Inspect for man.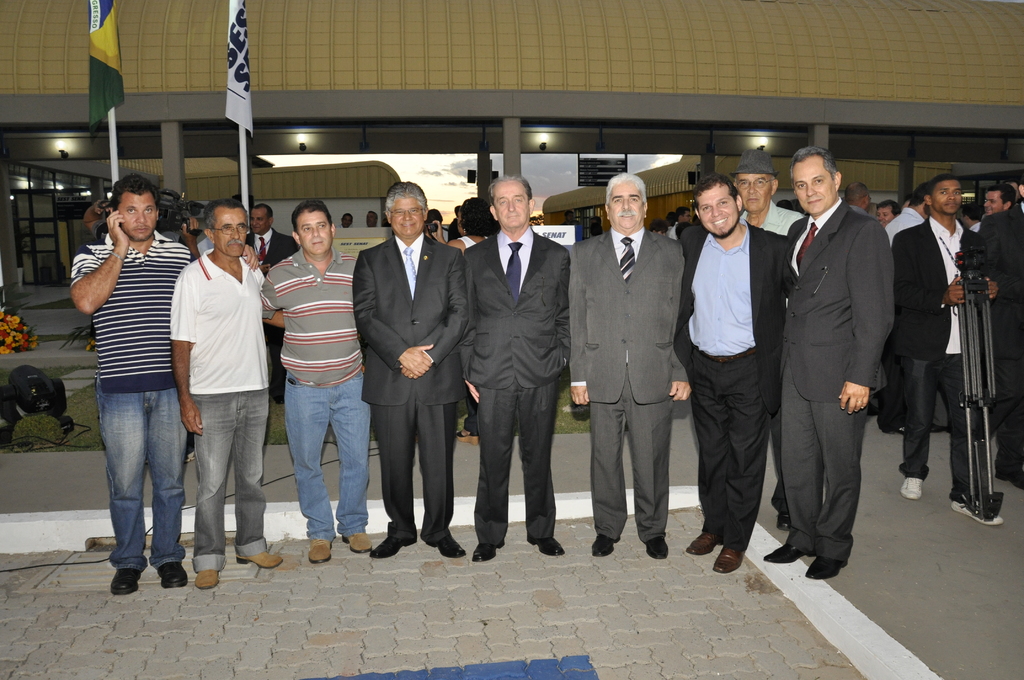
Inspection: 884, 183, 930, 248.
